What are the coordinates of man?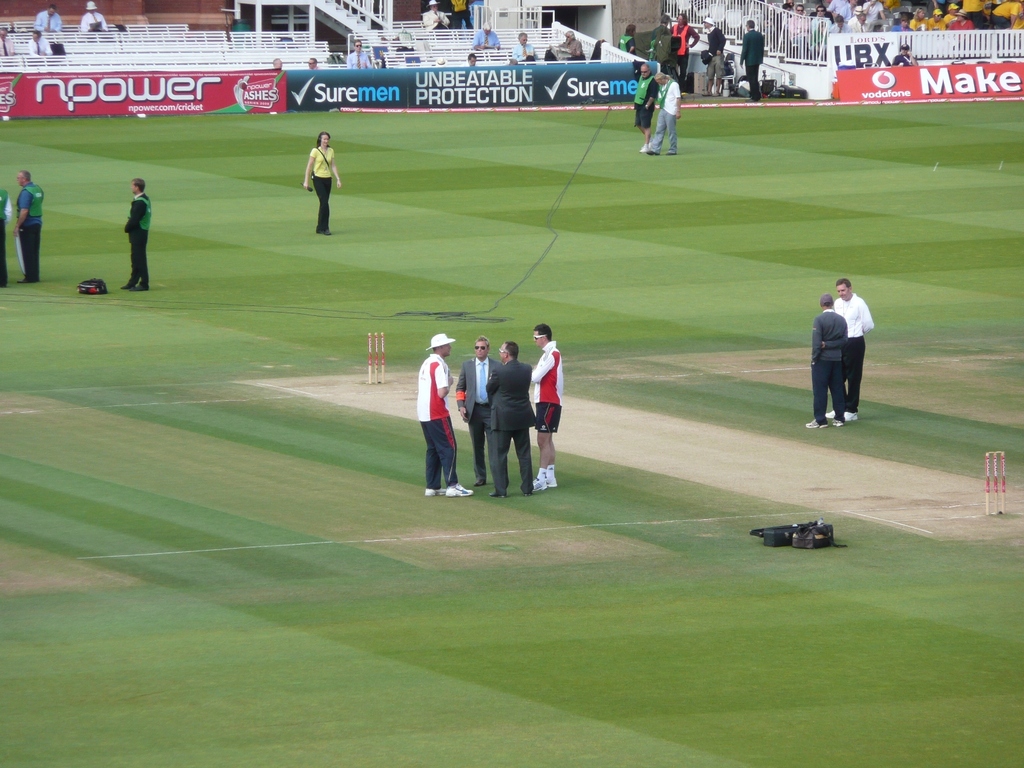
bbox=[79, 1, 111, 33].
